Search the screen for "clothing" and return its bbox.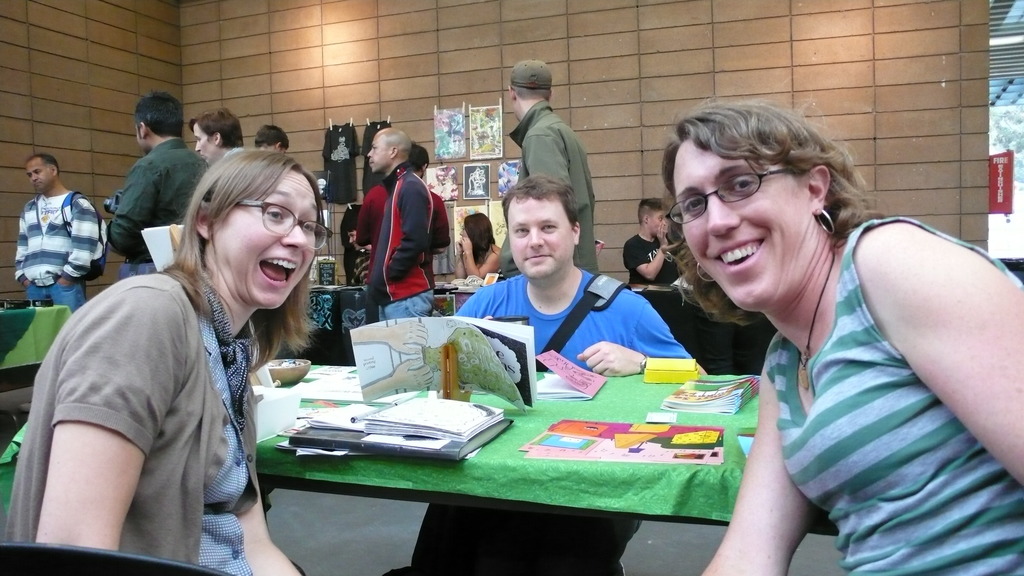
Found: 6 263 260 575.
